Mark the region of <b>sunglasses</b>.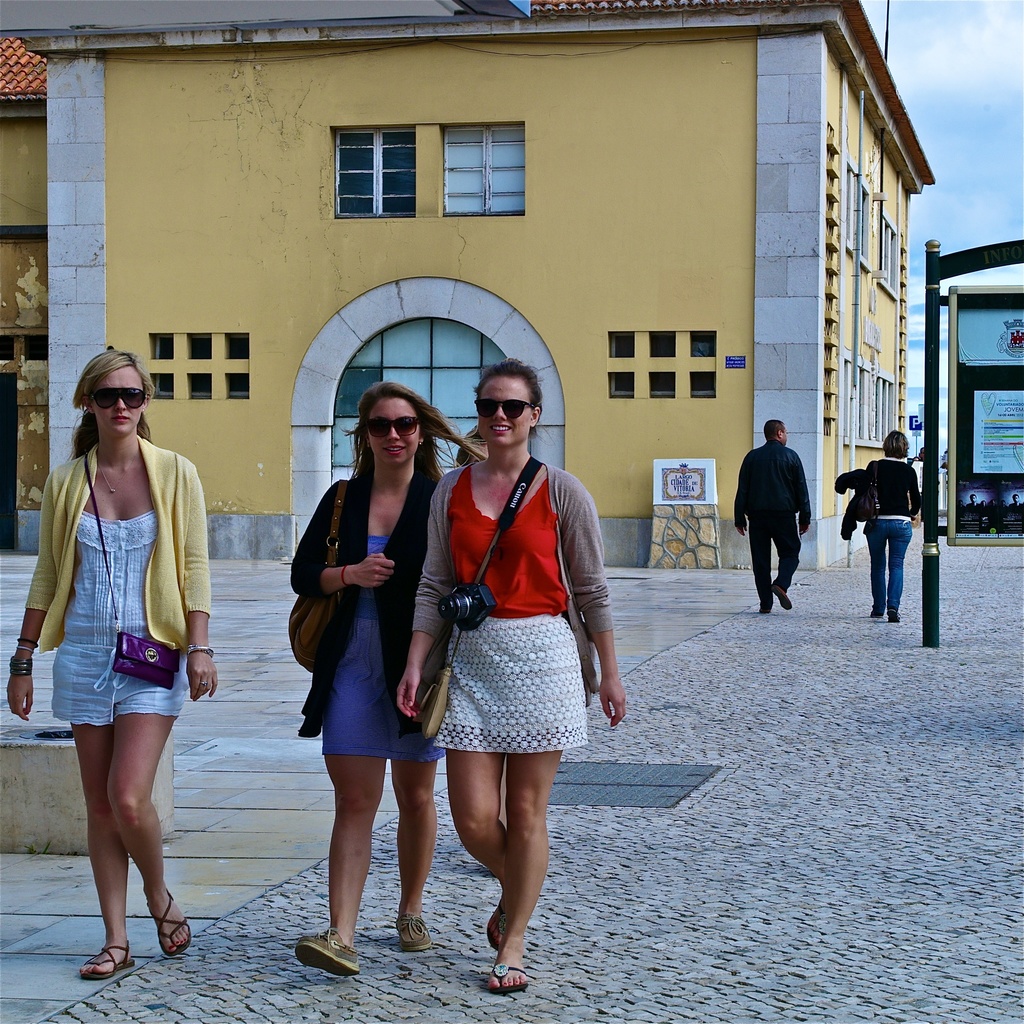
Region: select_region(476, 394, 534, 419).
